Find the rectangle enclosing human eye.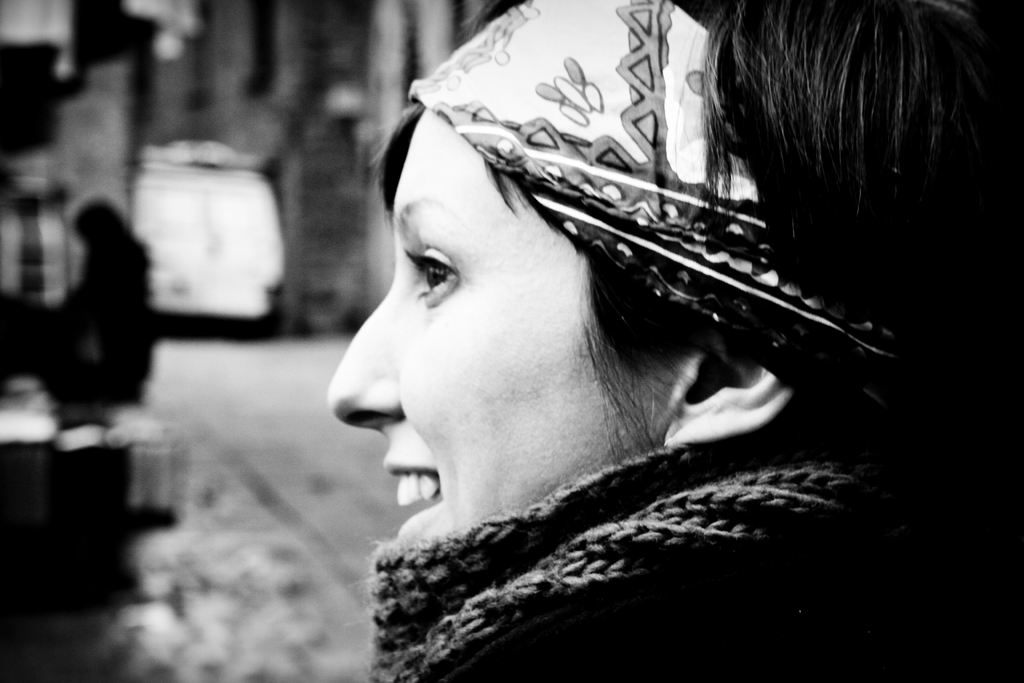
{"left": 402, "top": 229, "right": 469, "bottom": 315}.
